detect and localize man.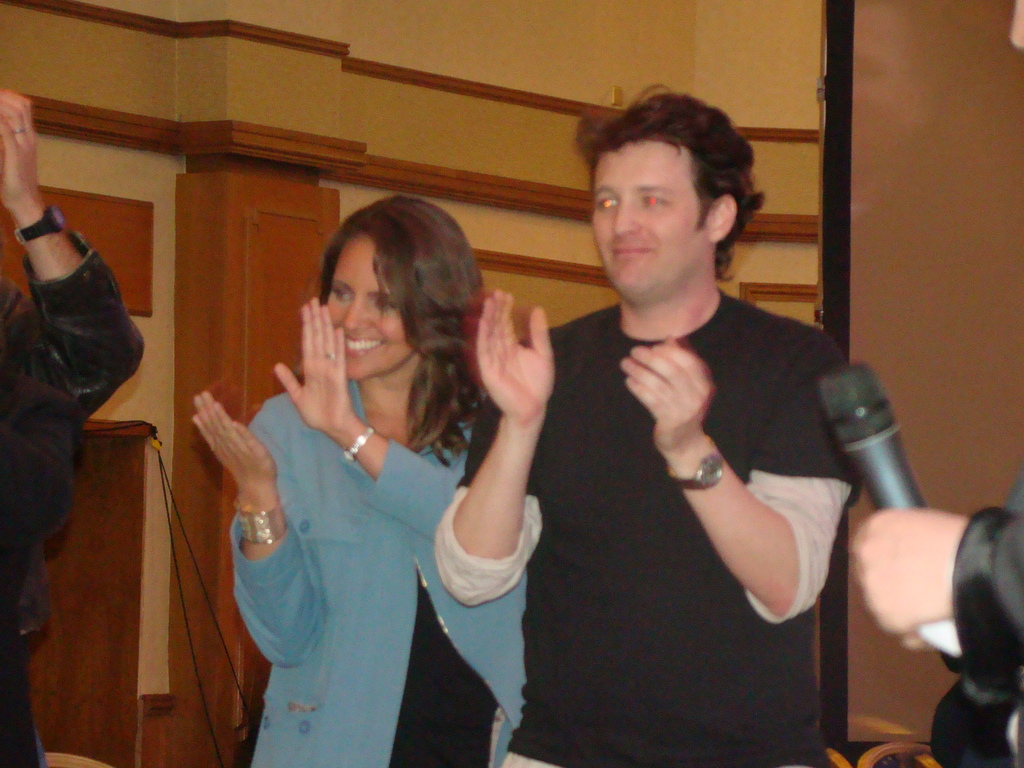
Localized at select_region(0, 87, 147, 767).
